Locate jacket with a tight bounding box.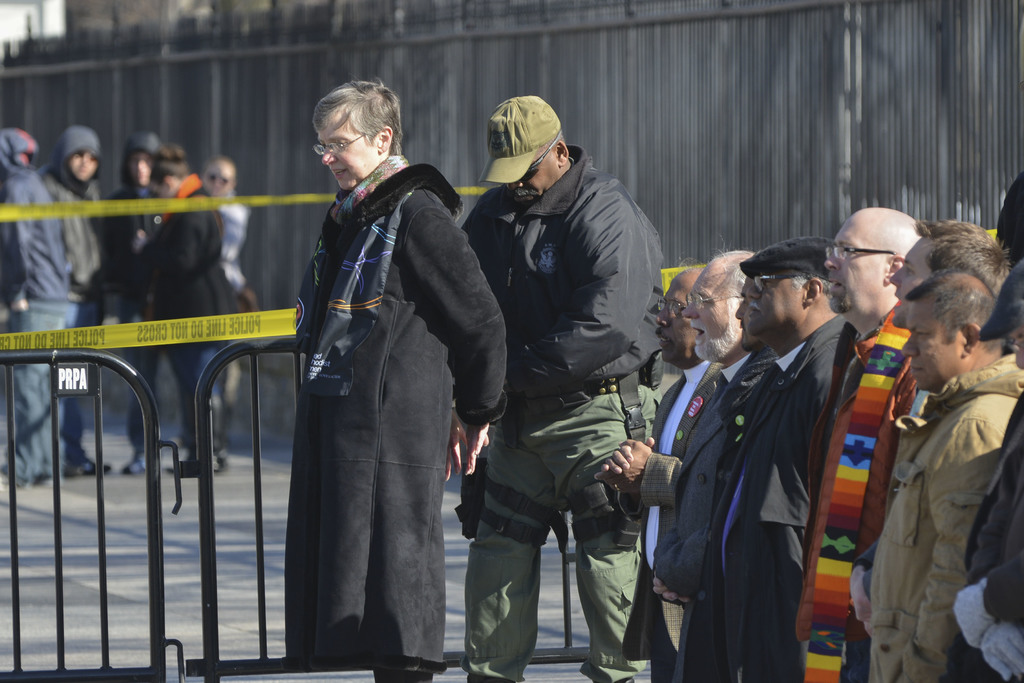
<box>38,123,120,309</box>.
